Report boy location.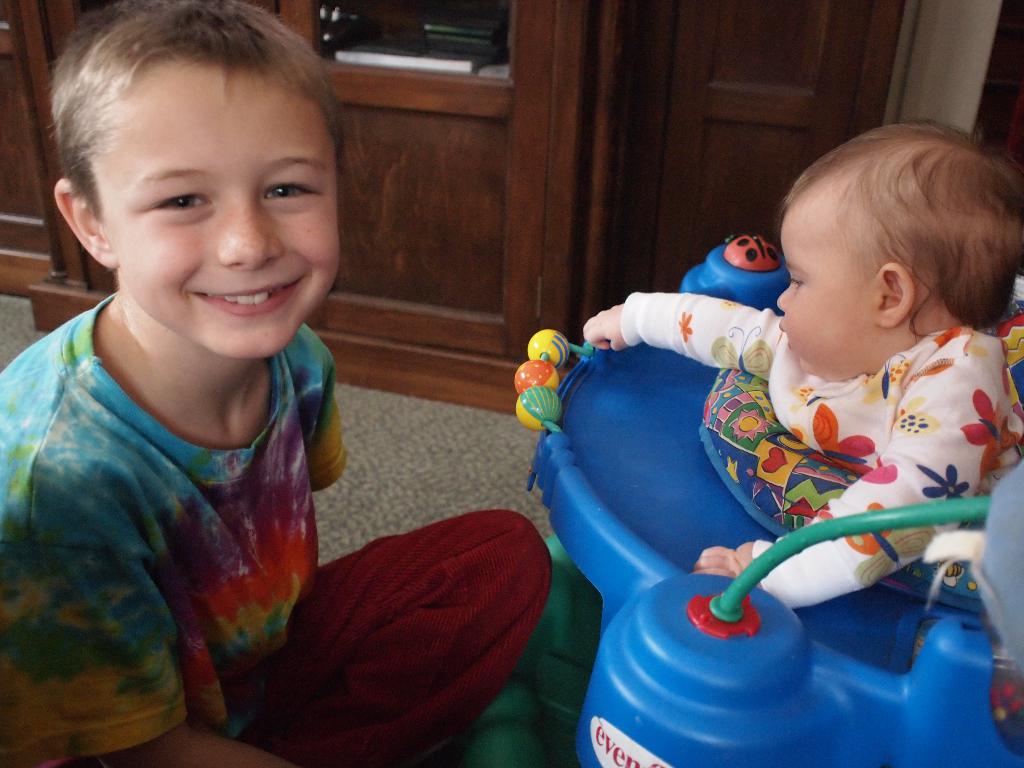
Report: [0, 8, 378, 729].
